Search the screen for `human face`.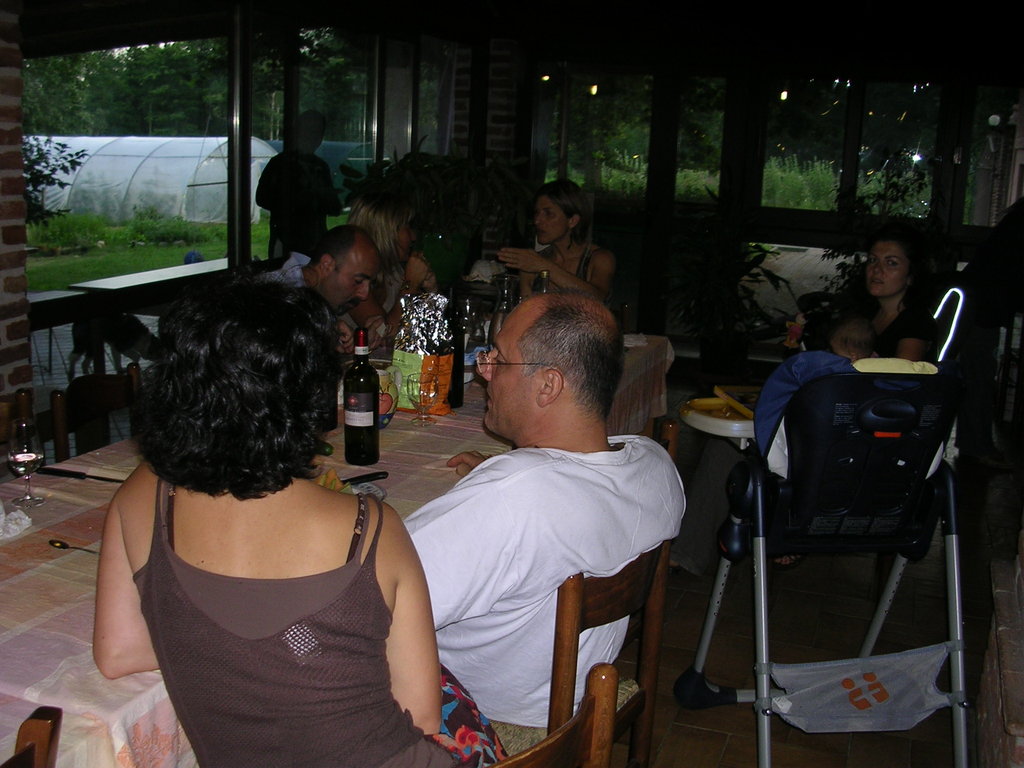
Found at [531, 193, 571, 249].
